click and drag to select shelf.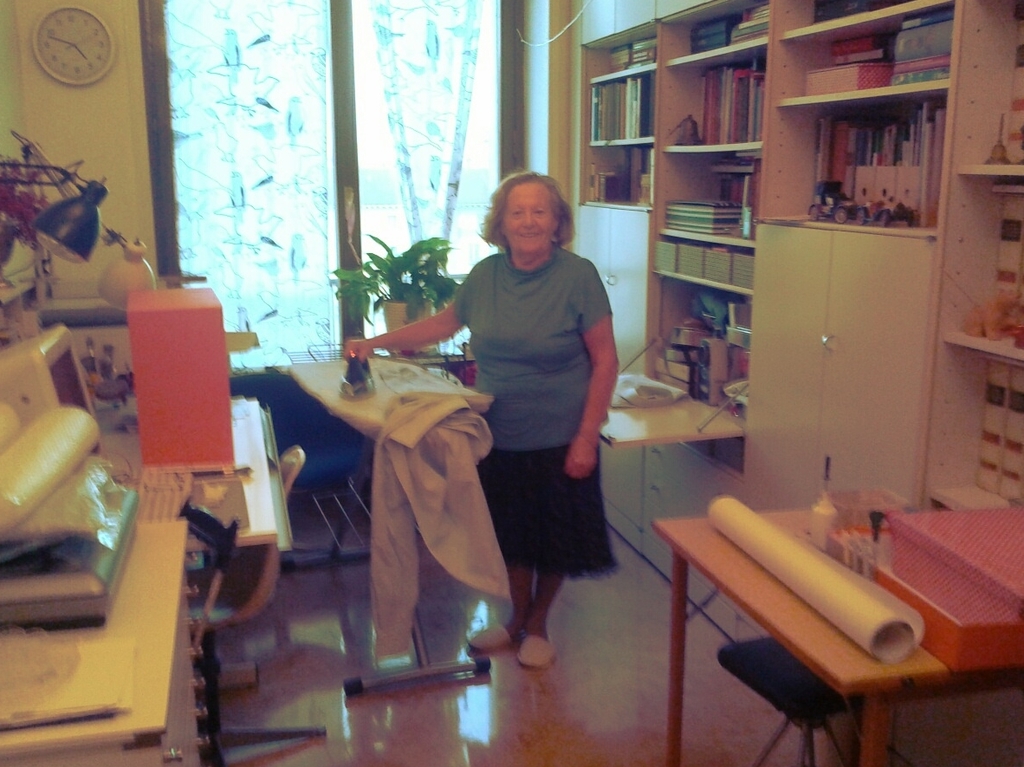
Selection: [x1=741, y1=228, x2=943, y2=637].
